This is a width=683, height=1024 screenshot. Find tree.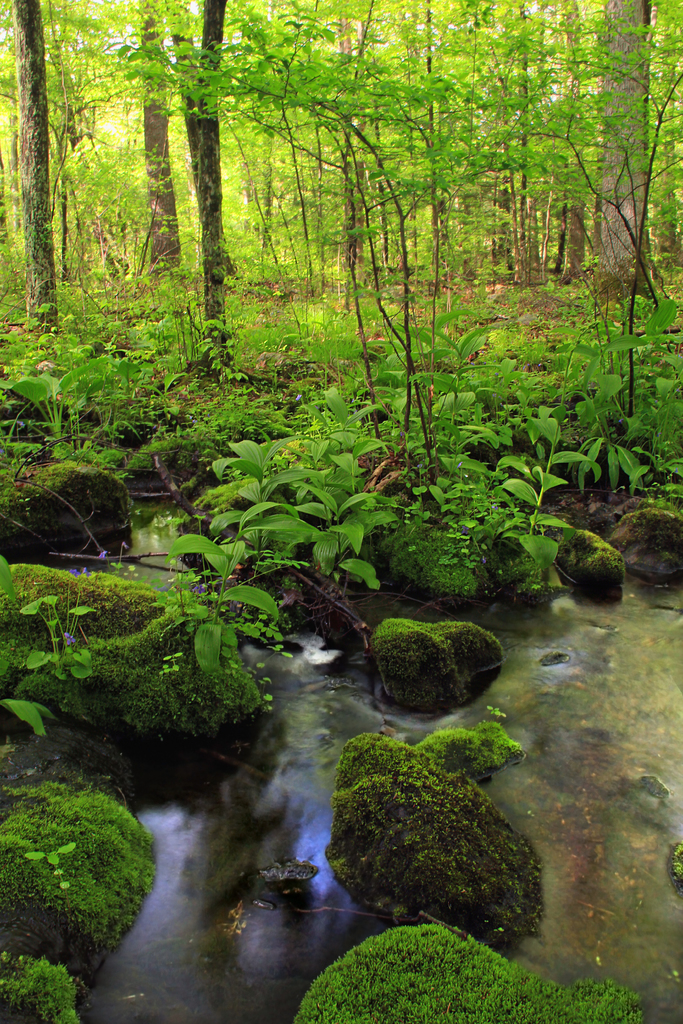
Bounding box: <bbox>12, 0, 59, 333</bbox>.
